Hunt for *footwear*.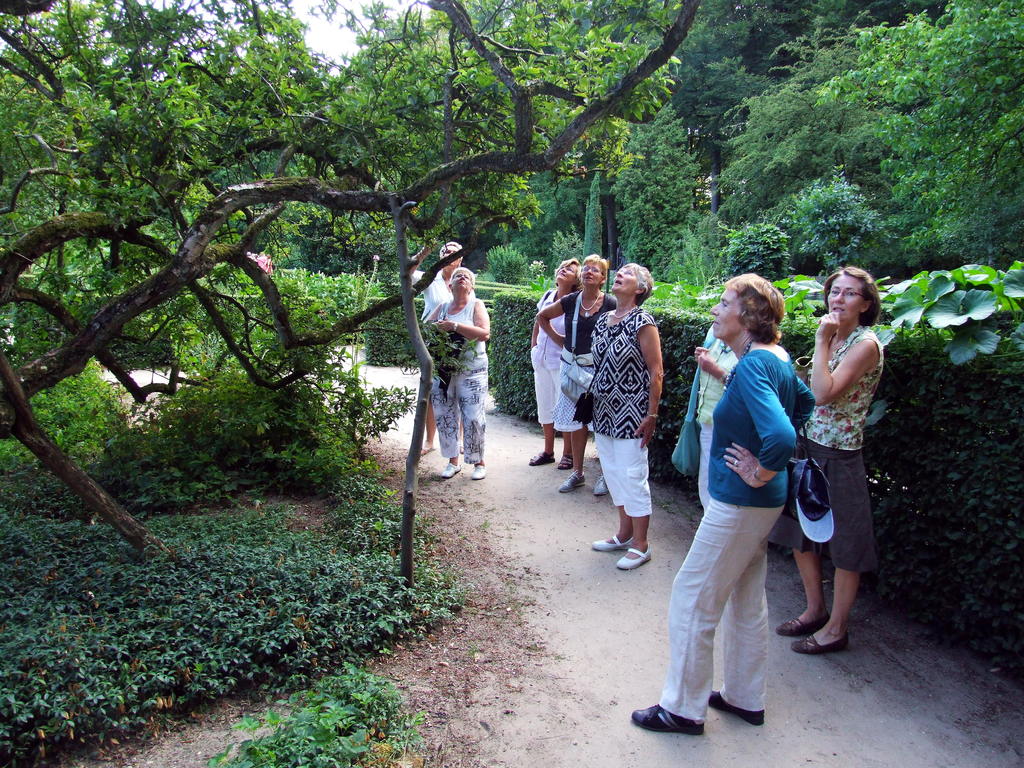
Hunted down at {"x1": 559, "y1": 474, "x2": 589, "y2": 490}.
